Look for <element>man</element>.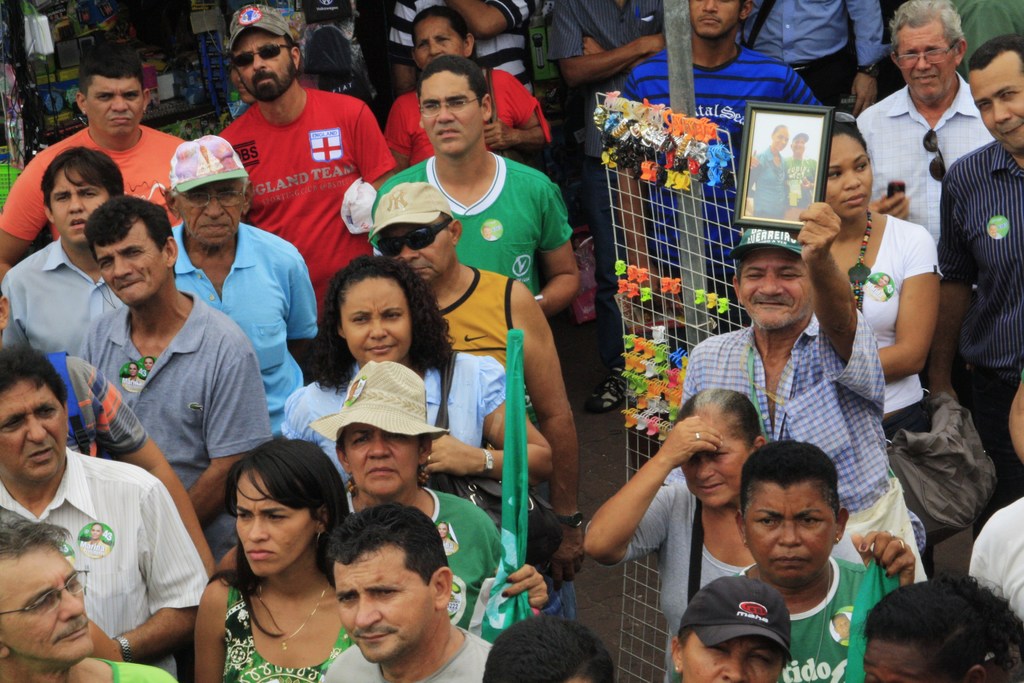
Found: bbox(217, 0, 398, 159).
